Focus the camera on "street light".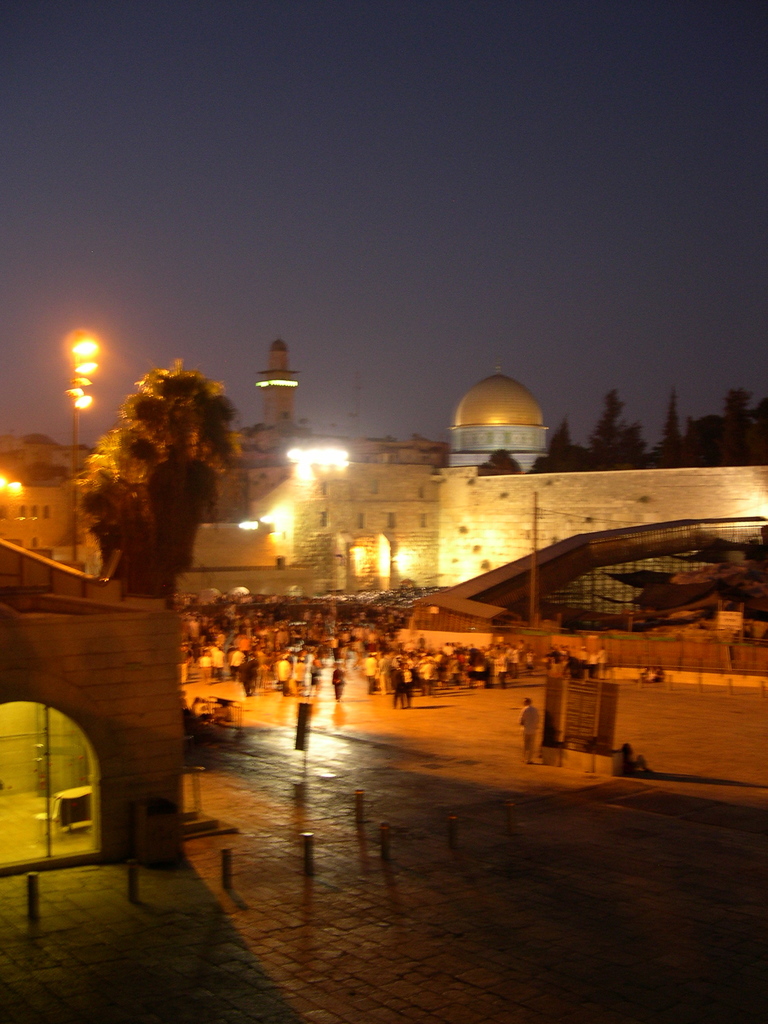
Focus region: detection(28, 321, 100, 431).
